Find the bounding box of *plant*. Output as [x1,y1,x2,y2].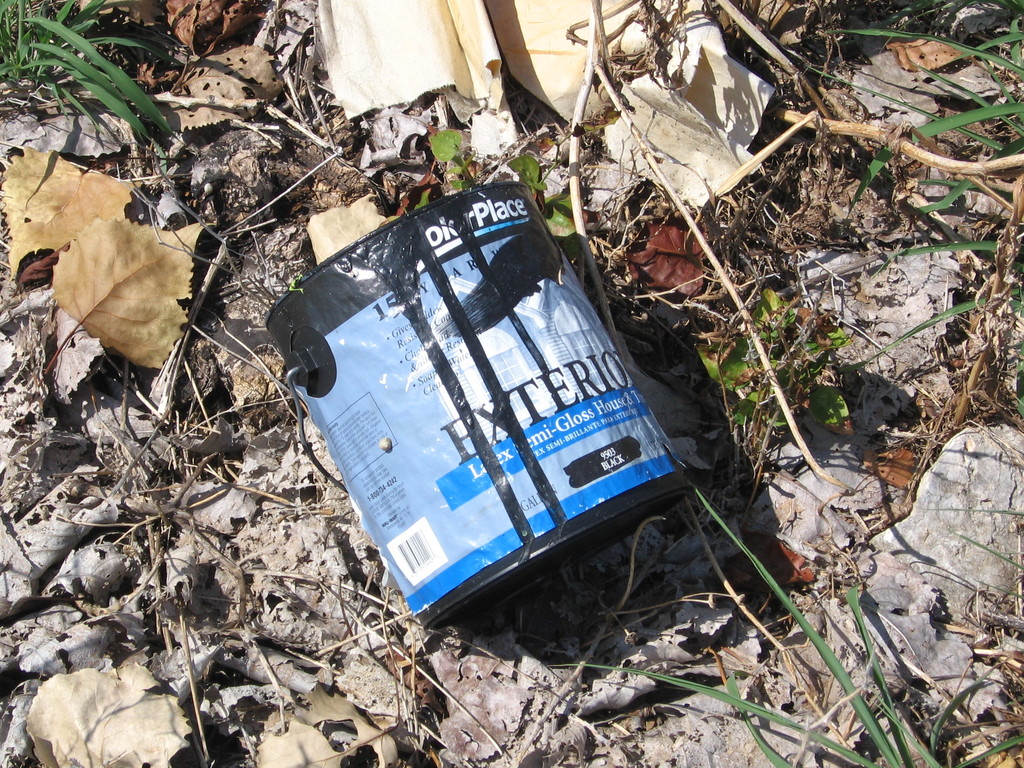
[801,378,850,426].
